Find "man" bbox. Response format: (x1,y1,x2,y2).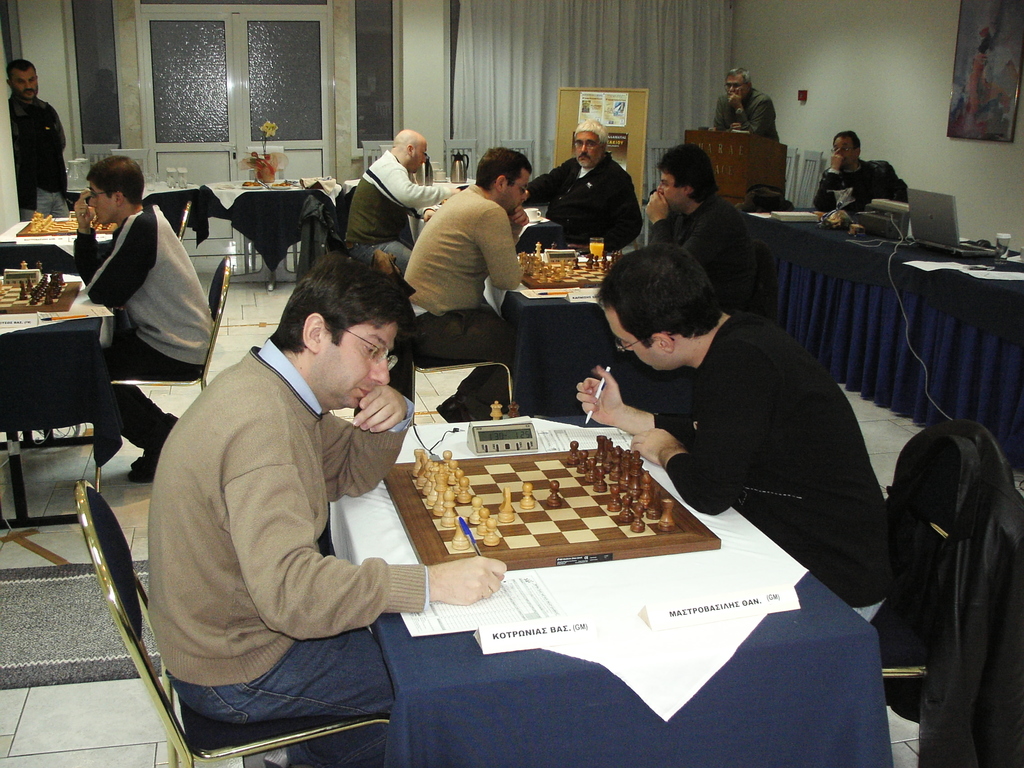
(518,113,644,259).
